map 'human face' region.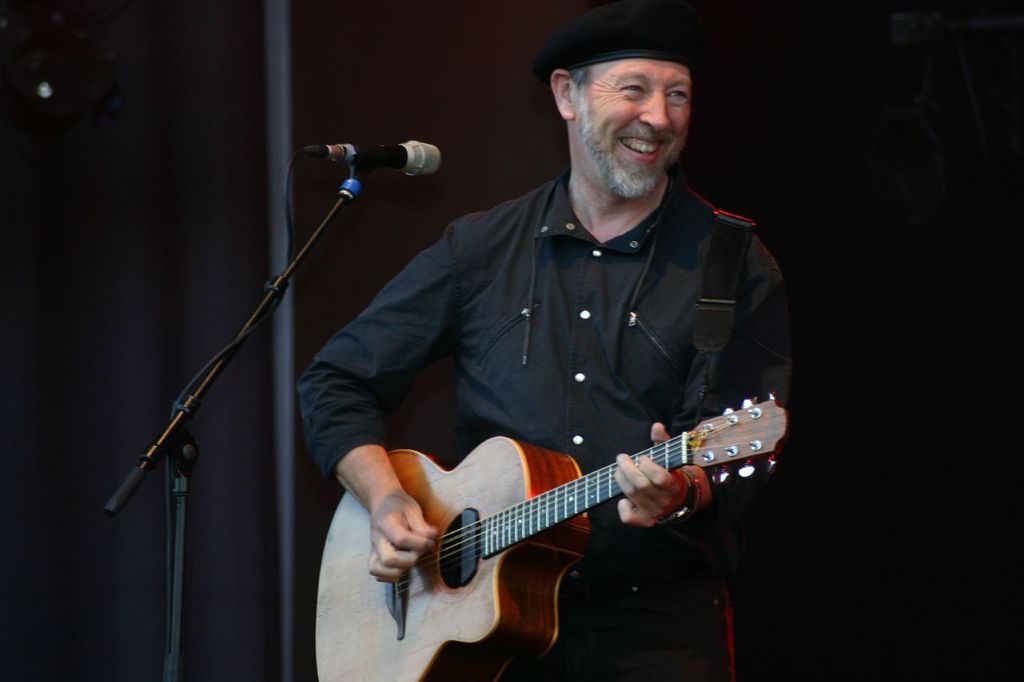
Mapped to [575, 55, 694, 194].
